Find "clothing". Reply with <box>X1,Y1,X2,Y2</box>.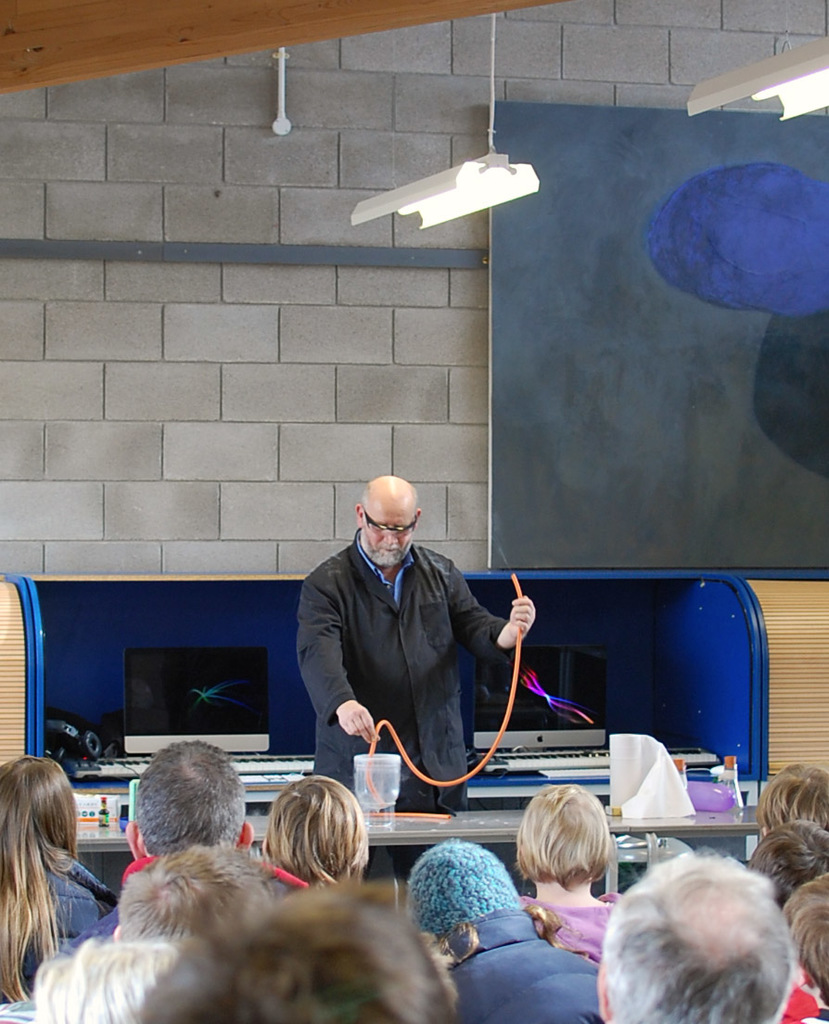
<box>300,500,593,831</box>.
